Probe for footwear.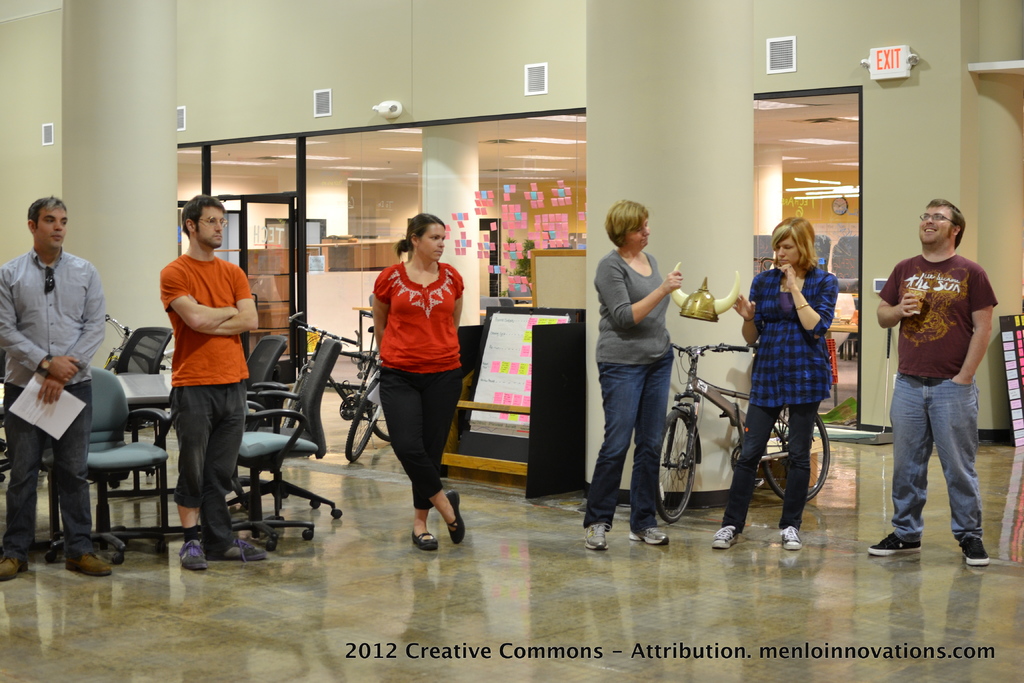
Probe result: [left=68, top=551, right=111, bottom=573].
